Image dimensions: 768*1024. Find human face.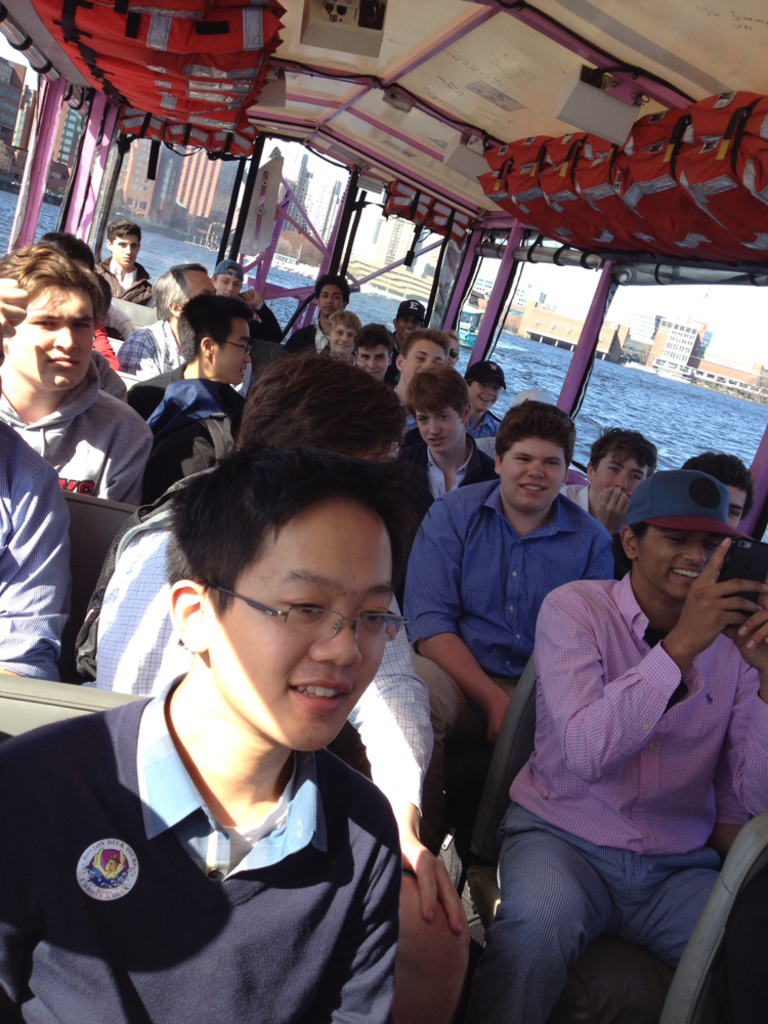
<box>718,478,752,536</box>.
